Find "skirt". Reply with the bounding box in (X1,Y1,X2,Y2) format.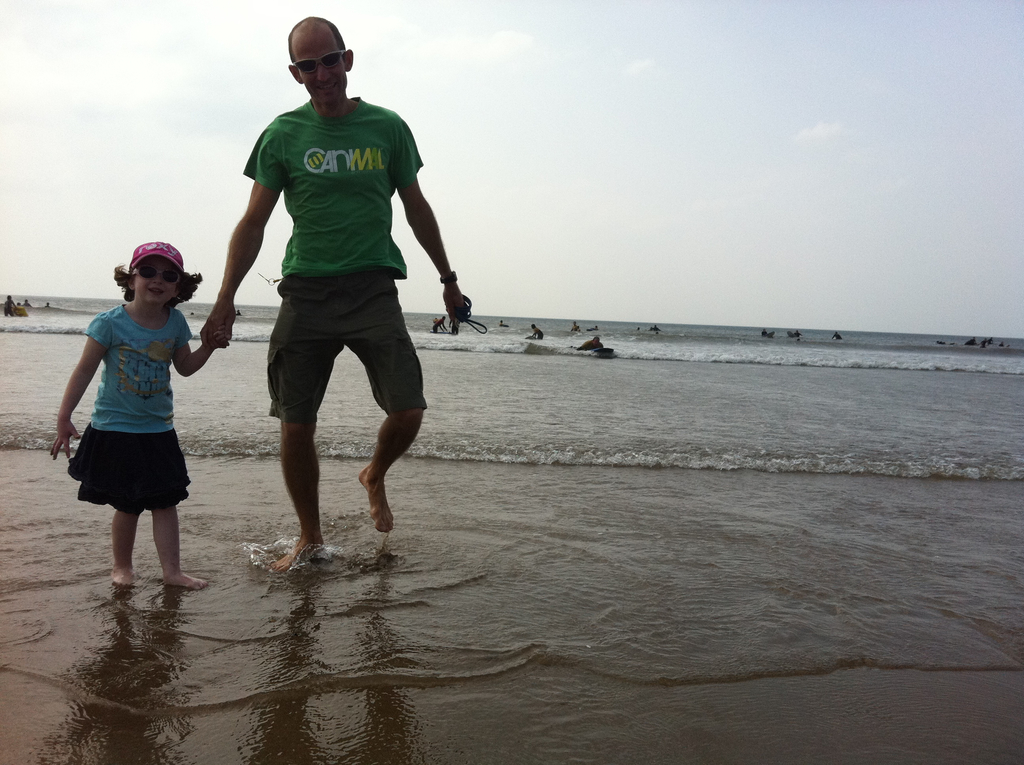
(67,424,191,515).
